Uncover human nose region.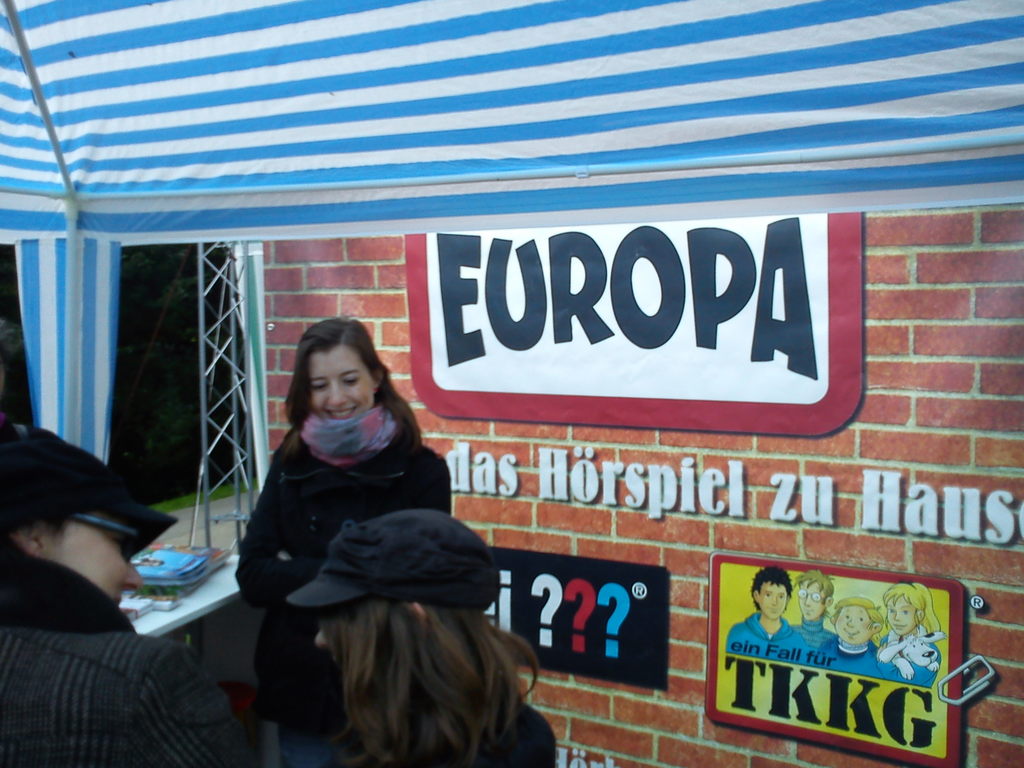
Uncovered: <bbox>123, 559, 144, 591</bbox>.
